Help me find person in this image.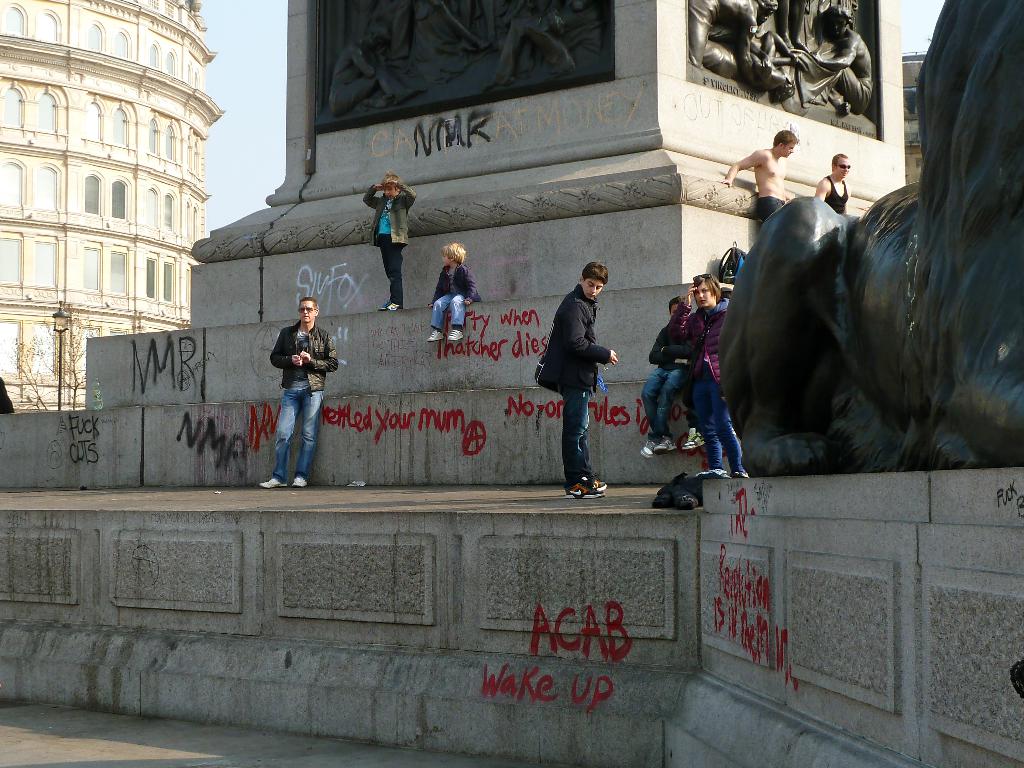
Found it: crop(639, 293, 689, 459).
